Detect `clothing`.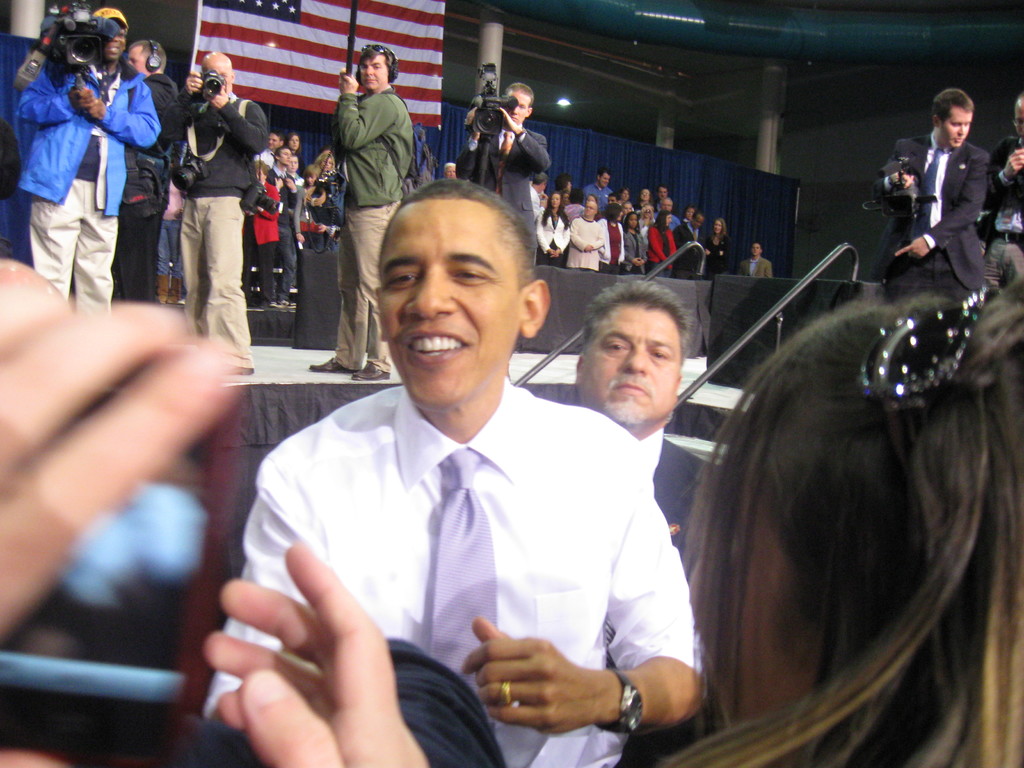
Detected at (x1=168, y1=90, x2=276, y2=358).
